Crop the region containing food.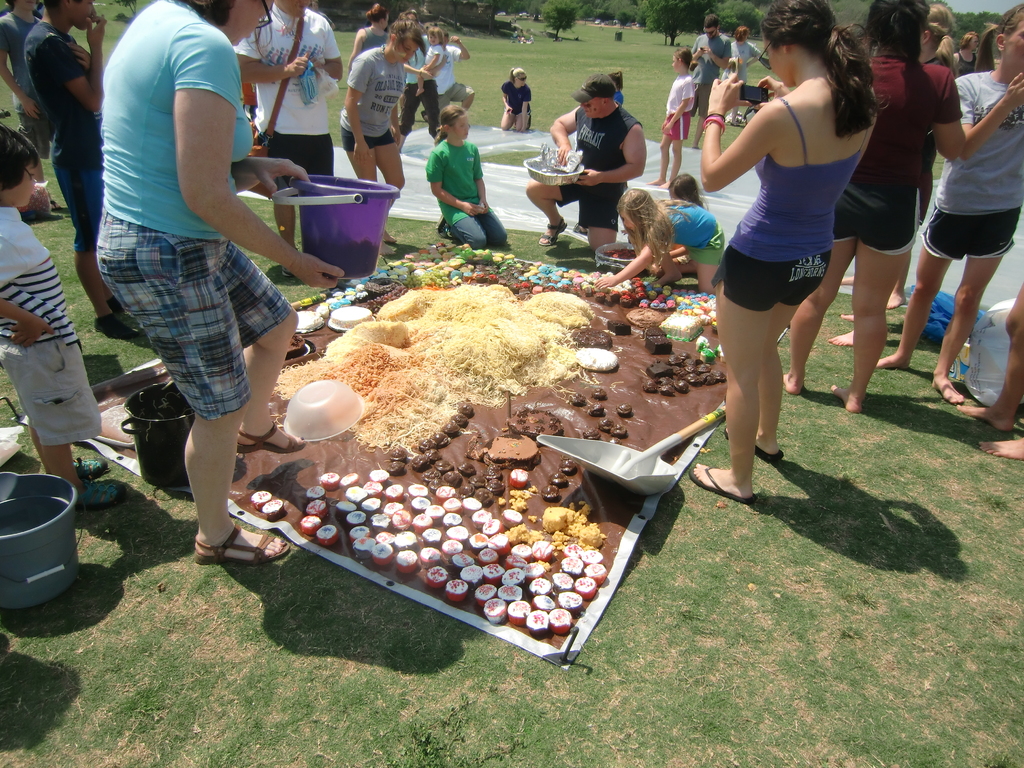
Crop region: 572, 349, 621, 371.
